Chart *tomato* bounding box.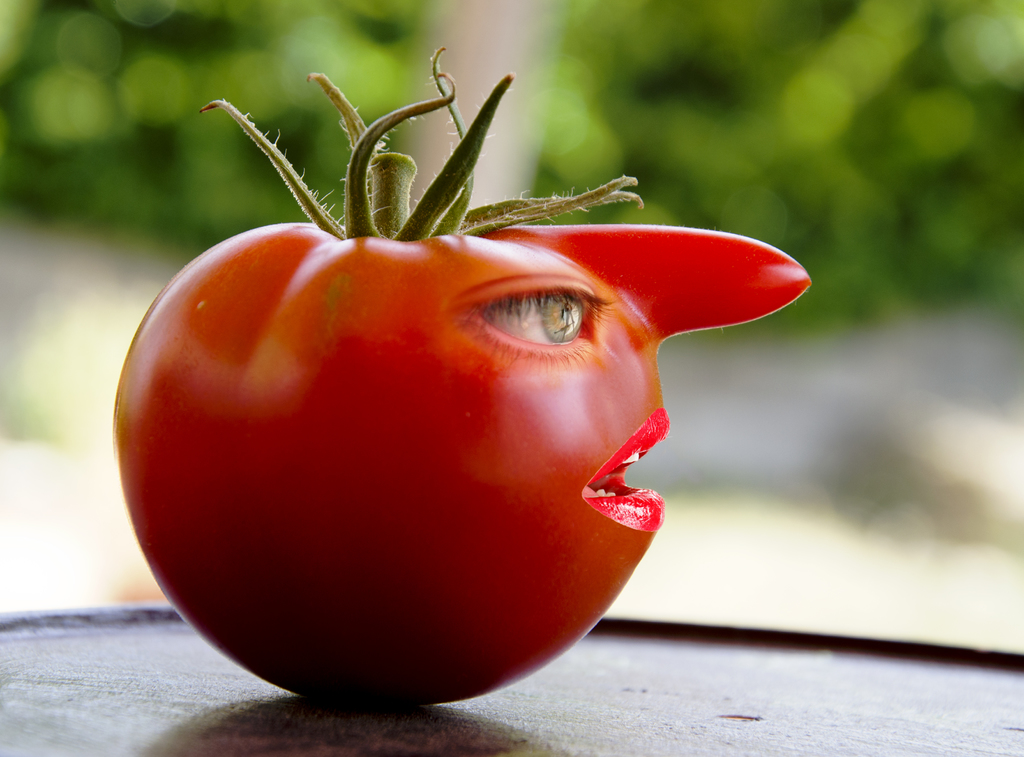
Charted: (98, 164, 735, 728).
